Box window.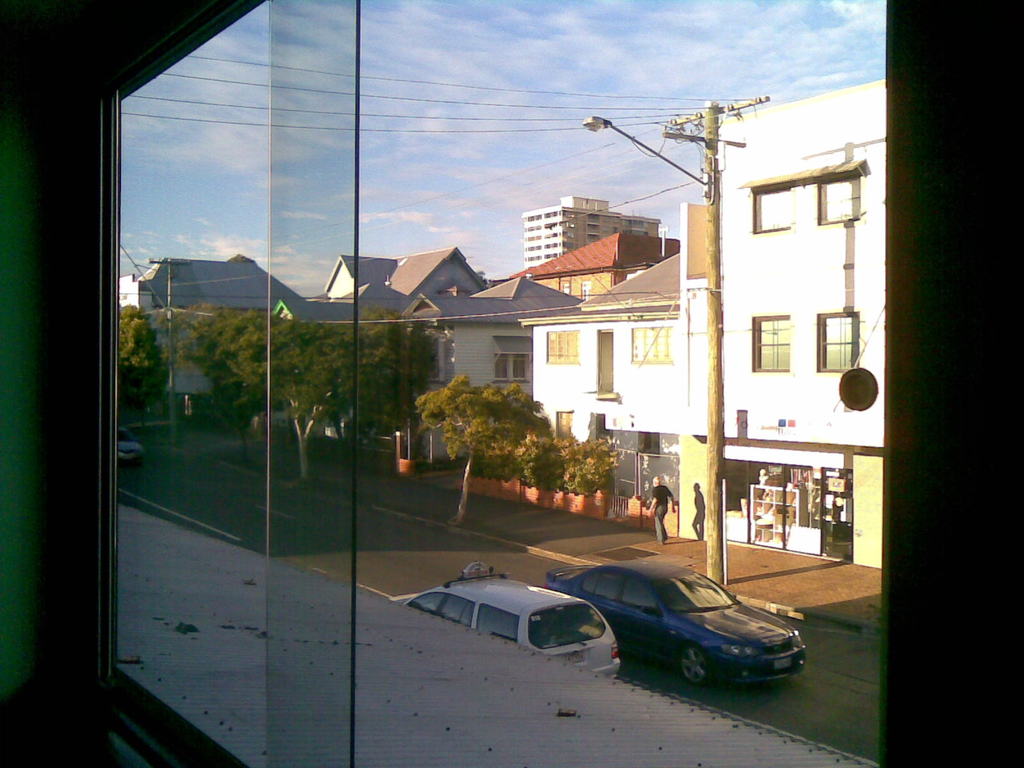
493,353,510,380.
